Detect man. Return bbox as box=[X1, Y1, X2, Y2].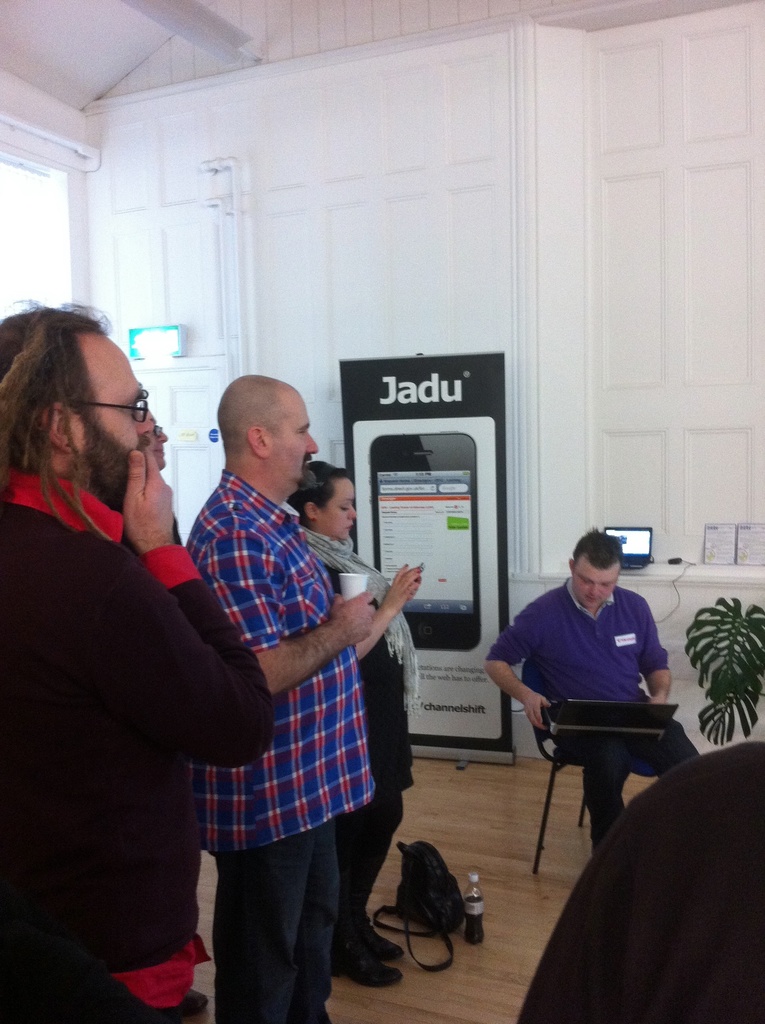
box=[169, 370, 415, 1005].
